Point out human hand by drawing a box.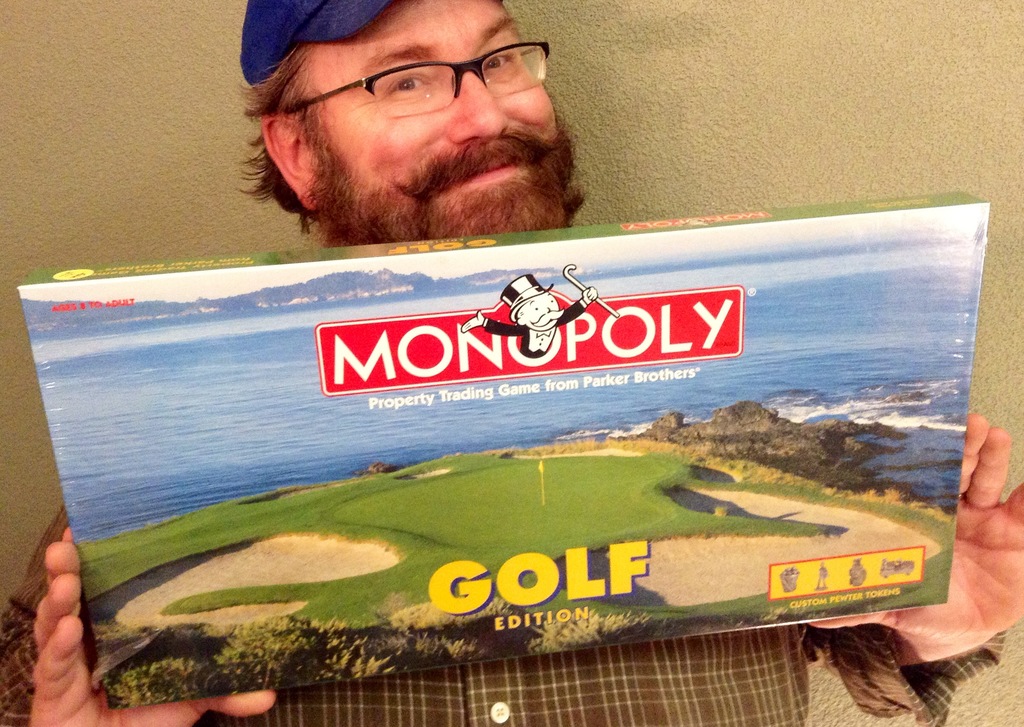
<bbox>28, 527, 276, 726</bbox>.
